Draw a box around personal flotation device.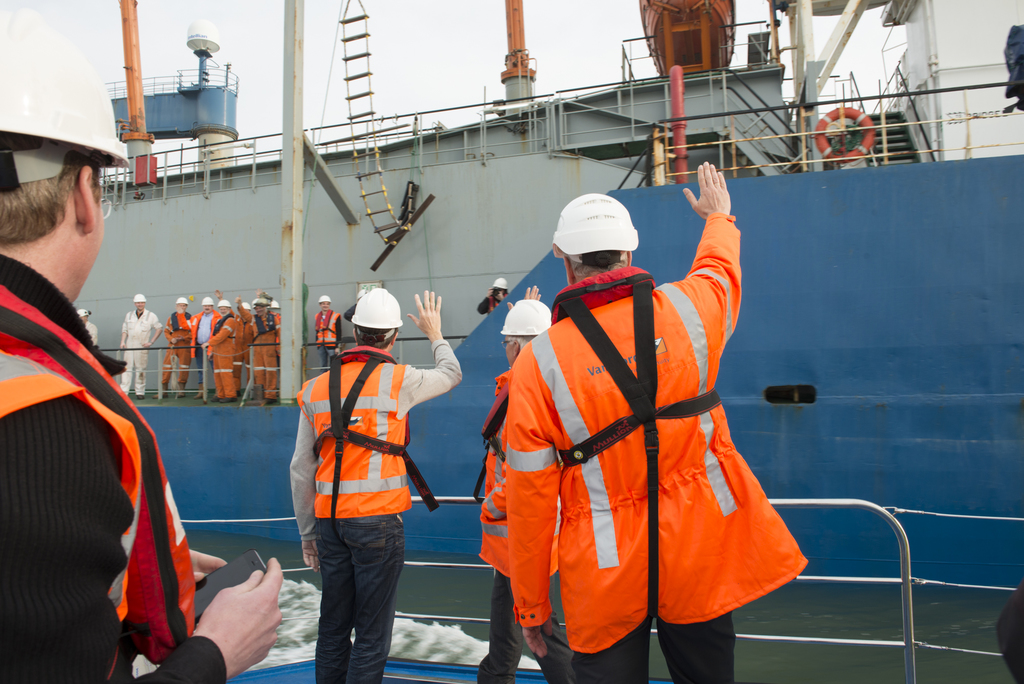
[left=243, top=309, right=275, bottom=337].
